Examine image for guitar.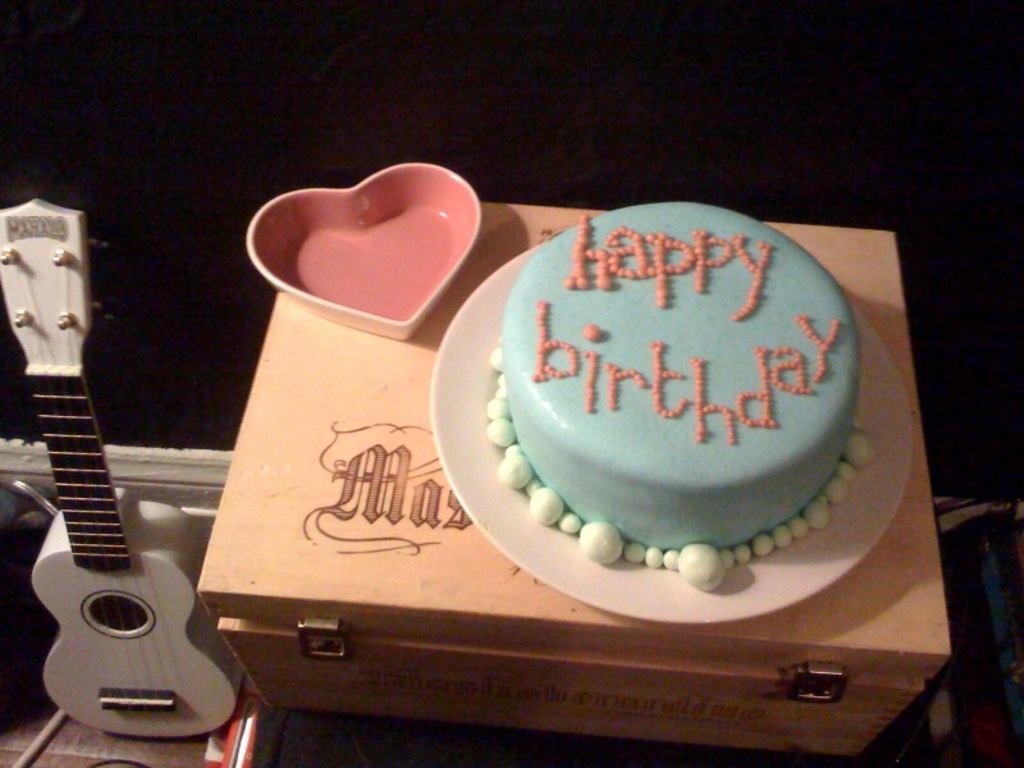
Examination result: pyautogui.locateOnScreen(0, 196, 248, 739).
